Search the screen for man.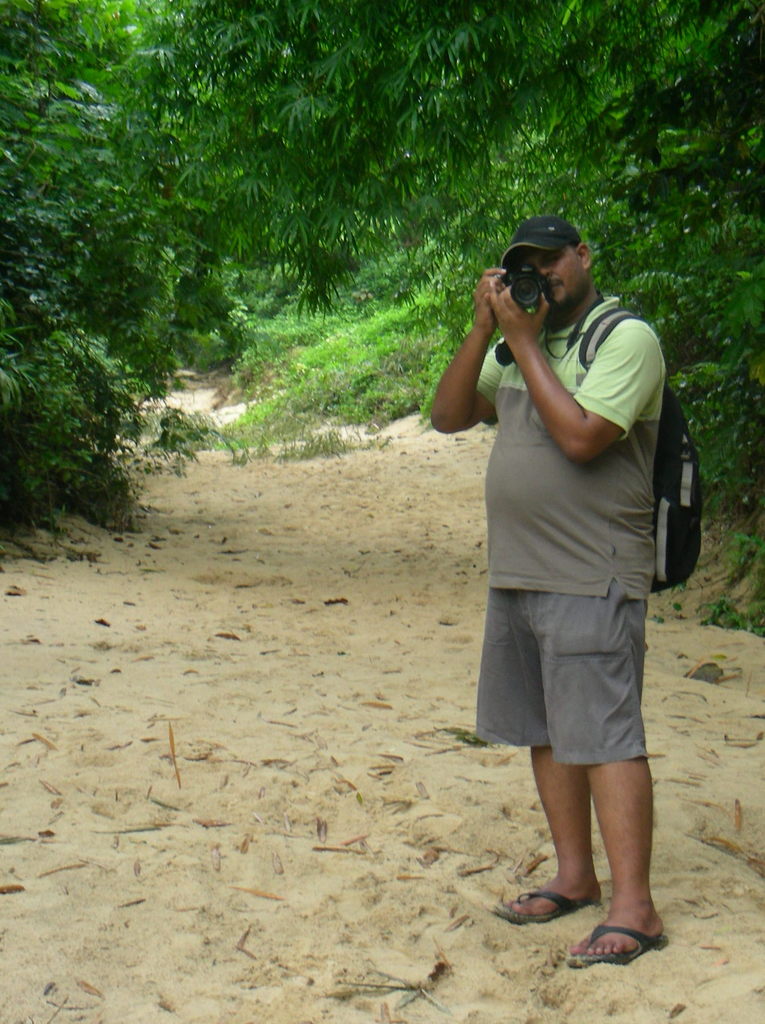
Found at locate(419, 211, 675, 973).
